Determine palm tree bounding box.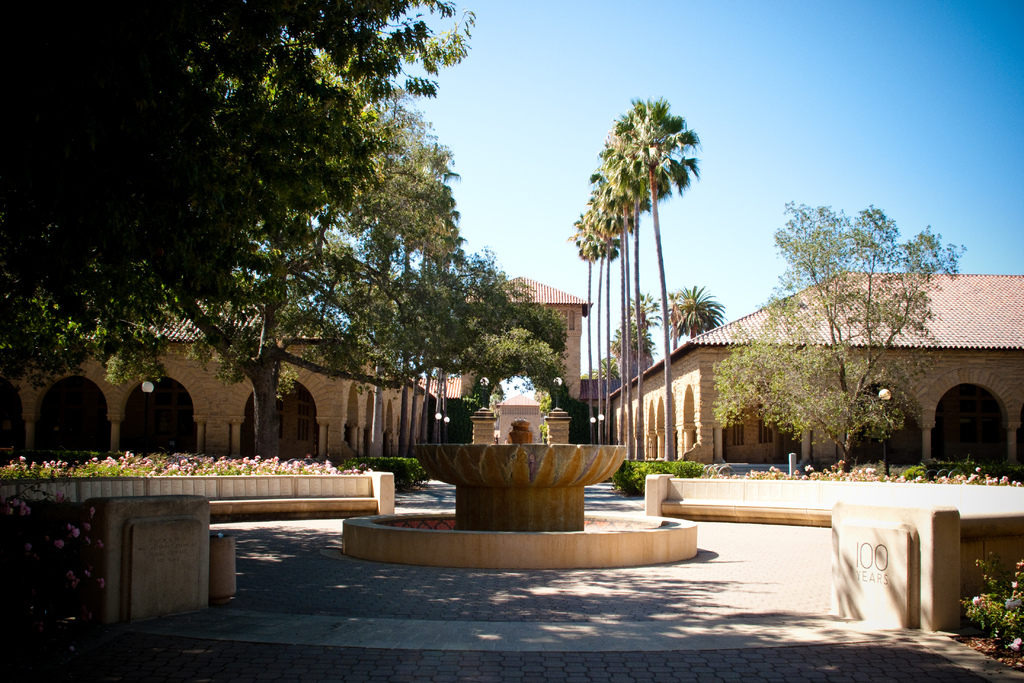
Determined: 664, 287, 685, 352.
